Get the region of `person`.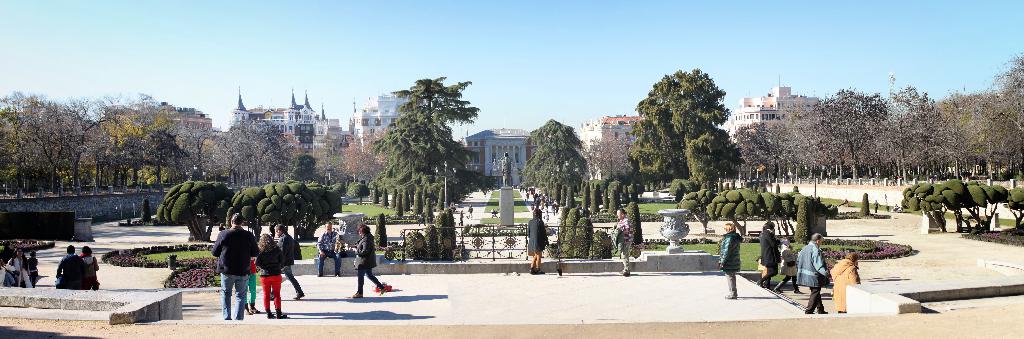
{"left": 530, "top": 196, "right": 539, "bottom": 210}.
